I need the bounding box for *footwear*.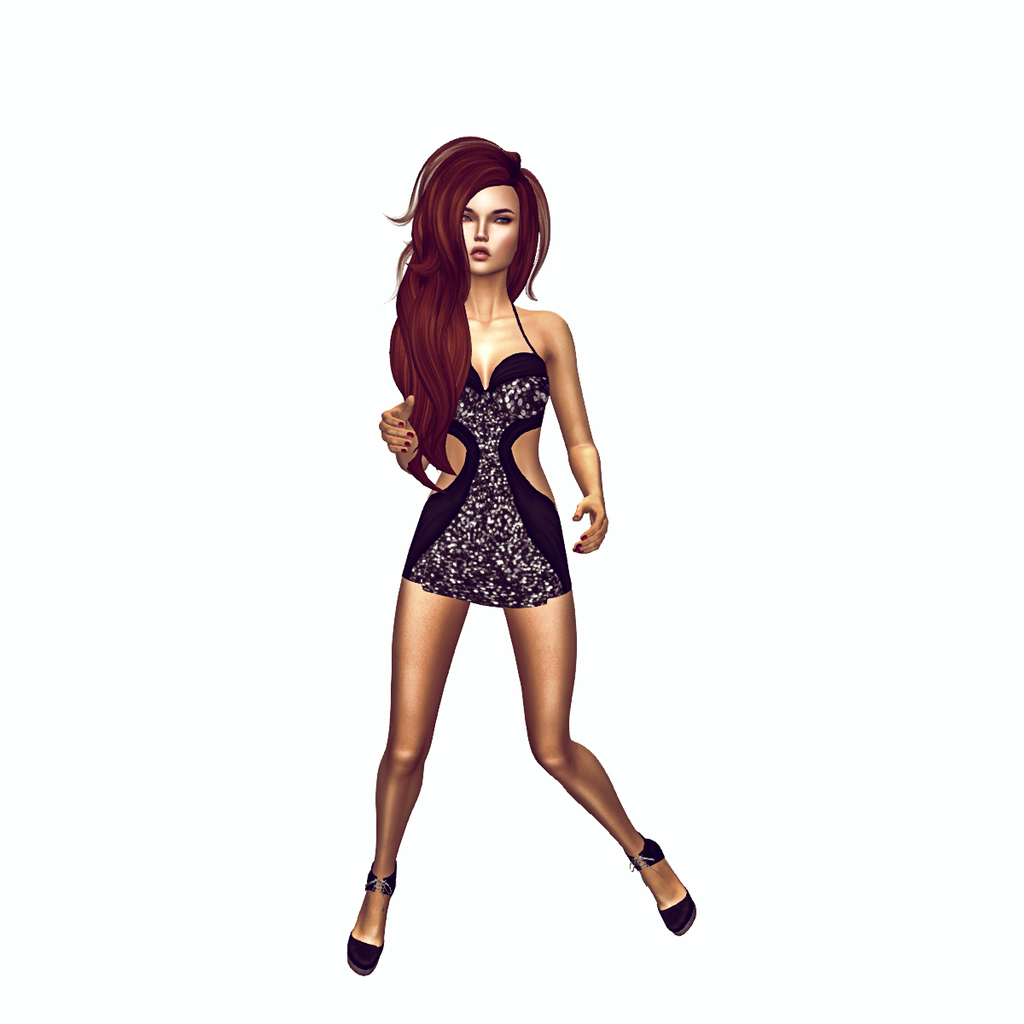
Here it is: region(608, 836, 691, 948).
